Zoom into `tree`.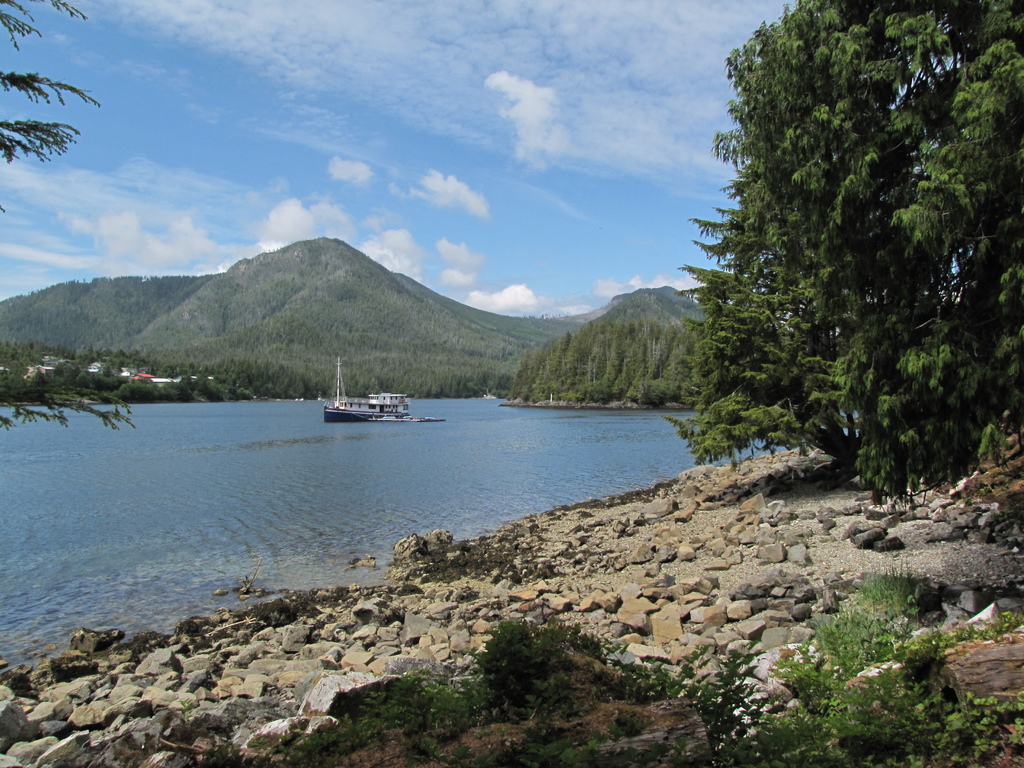
Zoom target: 665:18:992:504.
